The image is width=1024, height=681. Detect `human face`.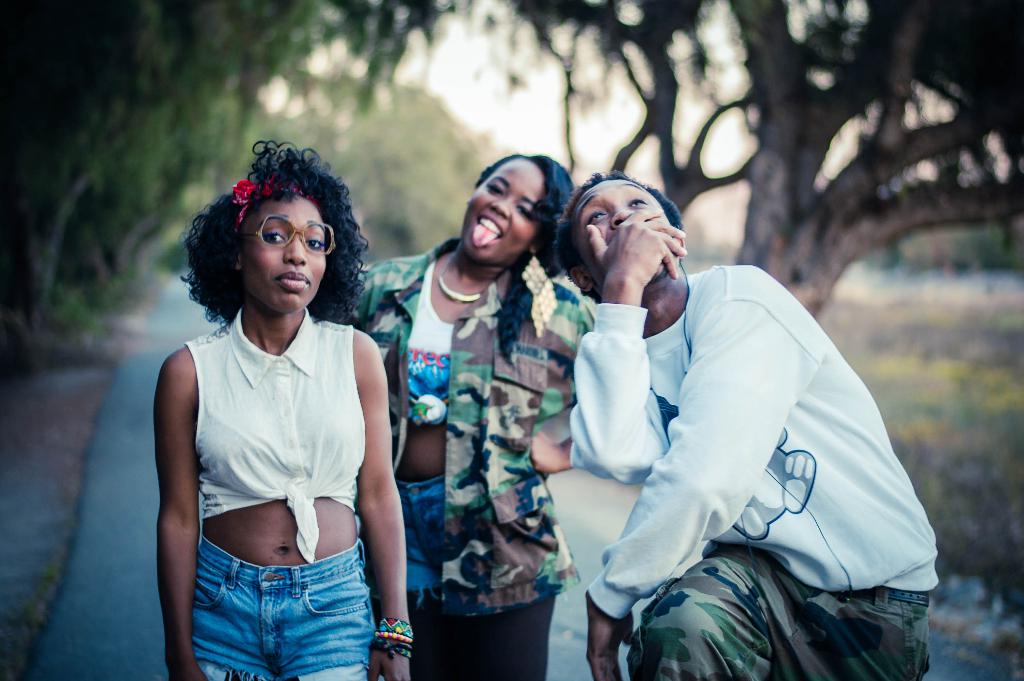
Detection: Rect(575, 180, 683, 277).
